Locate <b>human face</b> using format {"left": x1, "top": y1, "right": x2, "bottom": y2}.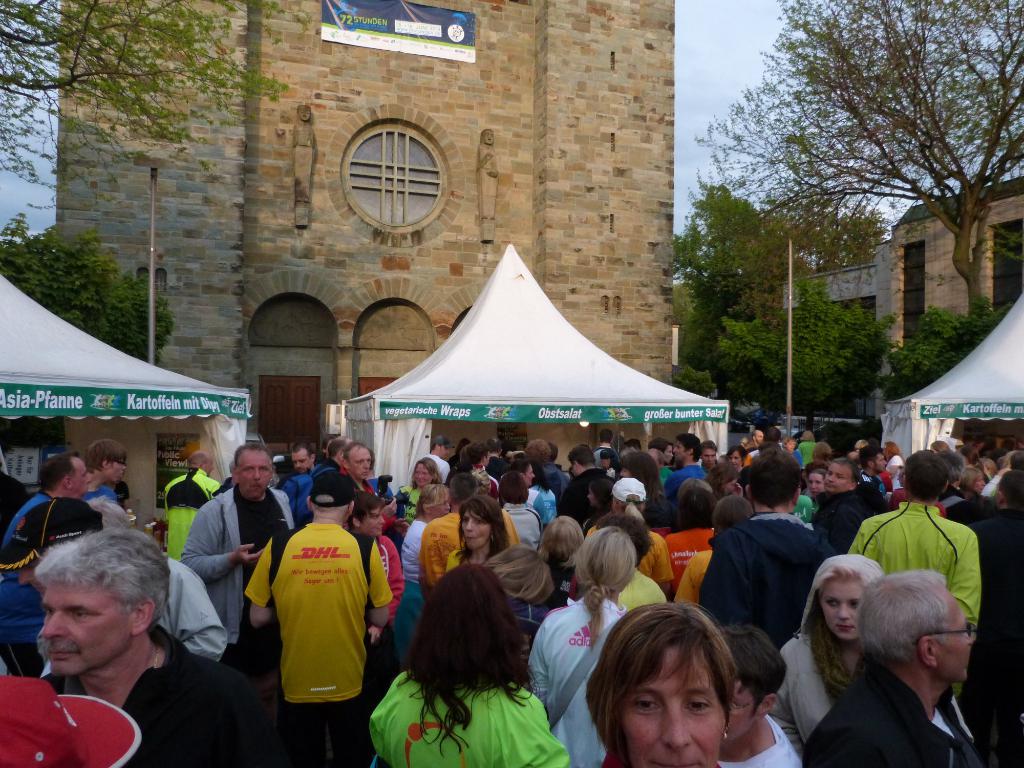
{"left": 808, "top": 474, "right": 829, "bottom": 493}.
